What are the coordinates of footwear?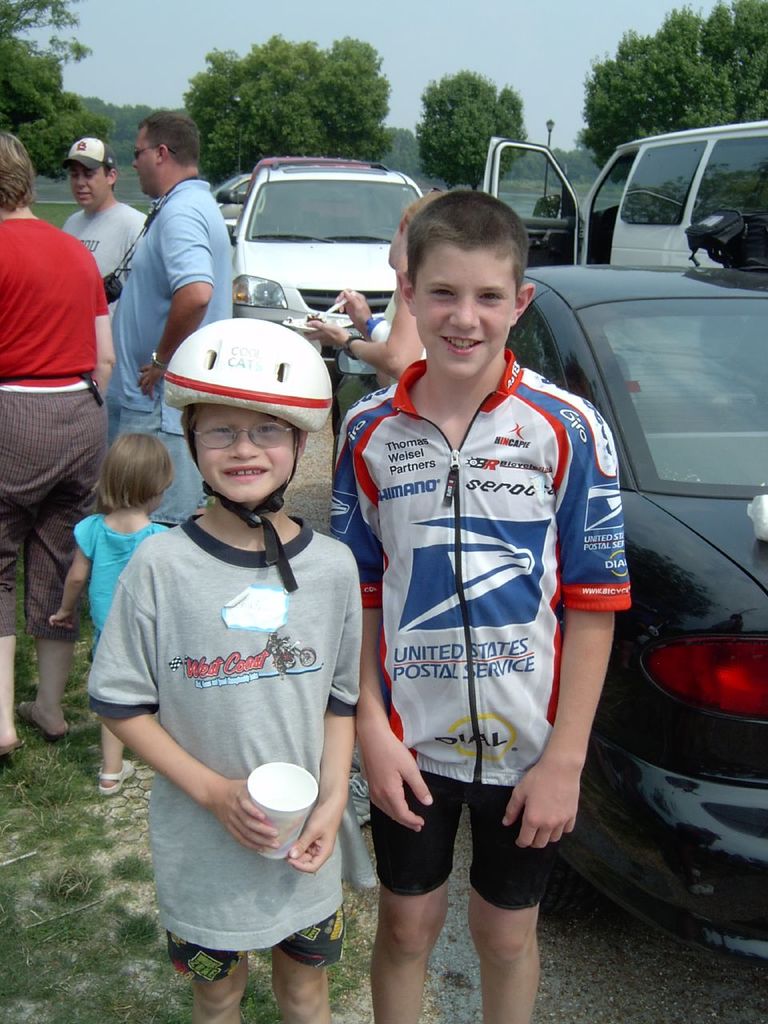
x1=17, y1=702, x2=70, y2=744.
